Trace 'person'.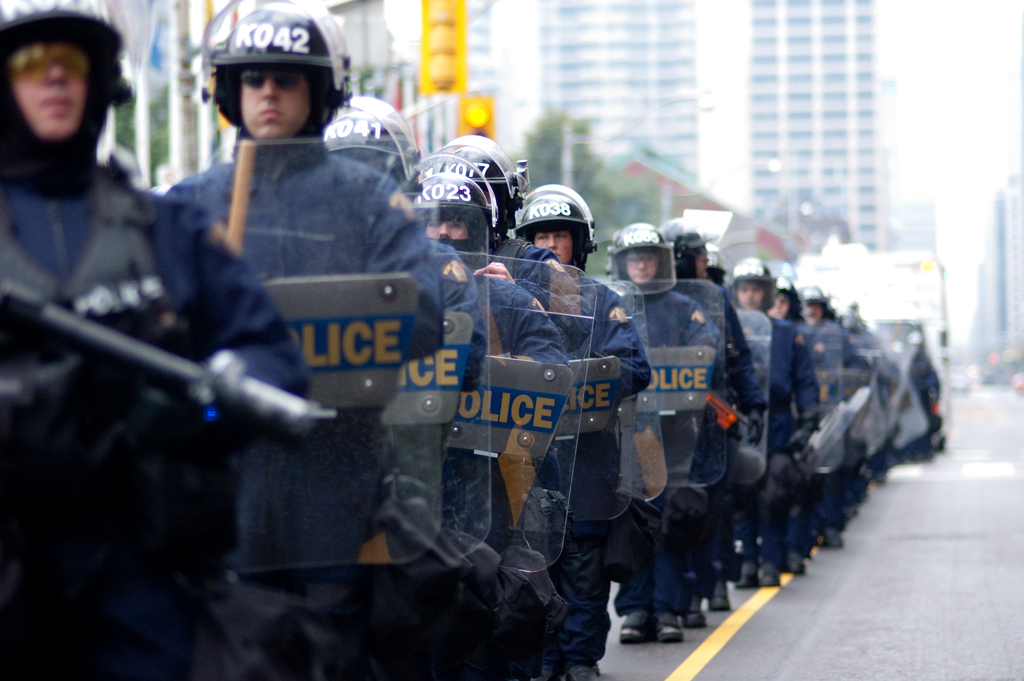
Traced to left=586, top=207, right=709, bottom=648.
